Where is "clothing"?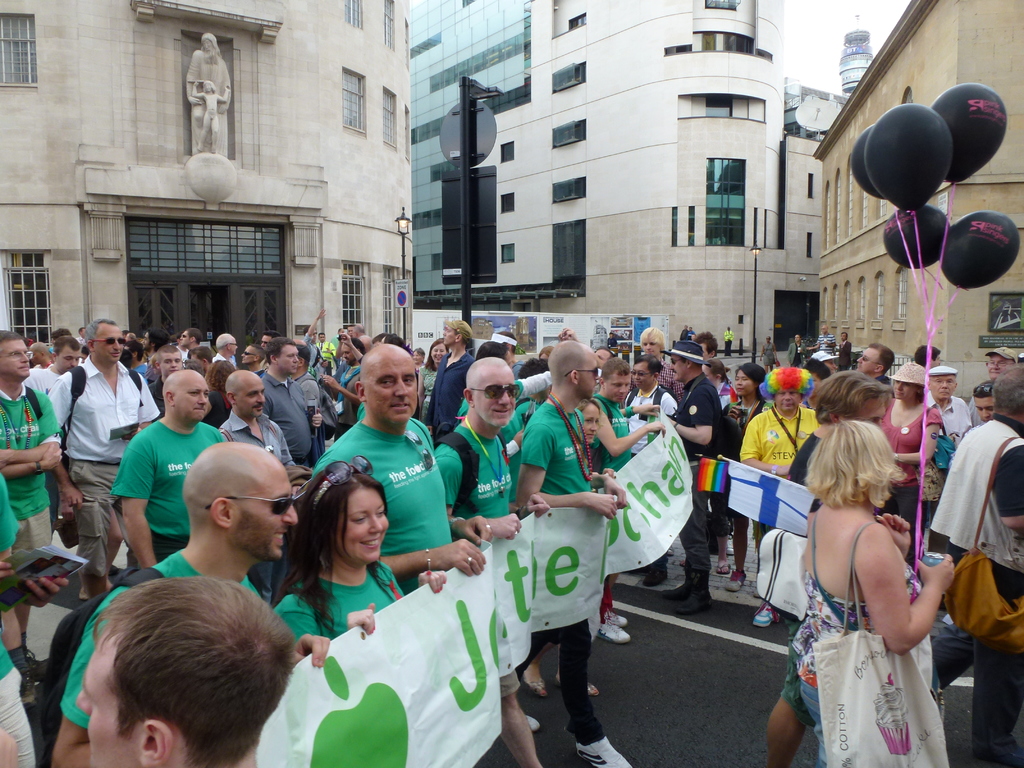
883/400/942/522.
